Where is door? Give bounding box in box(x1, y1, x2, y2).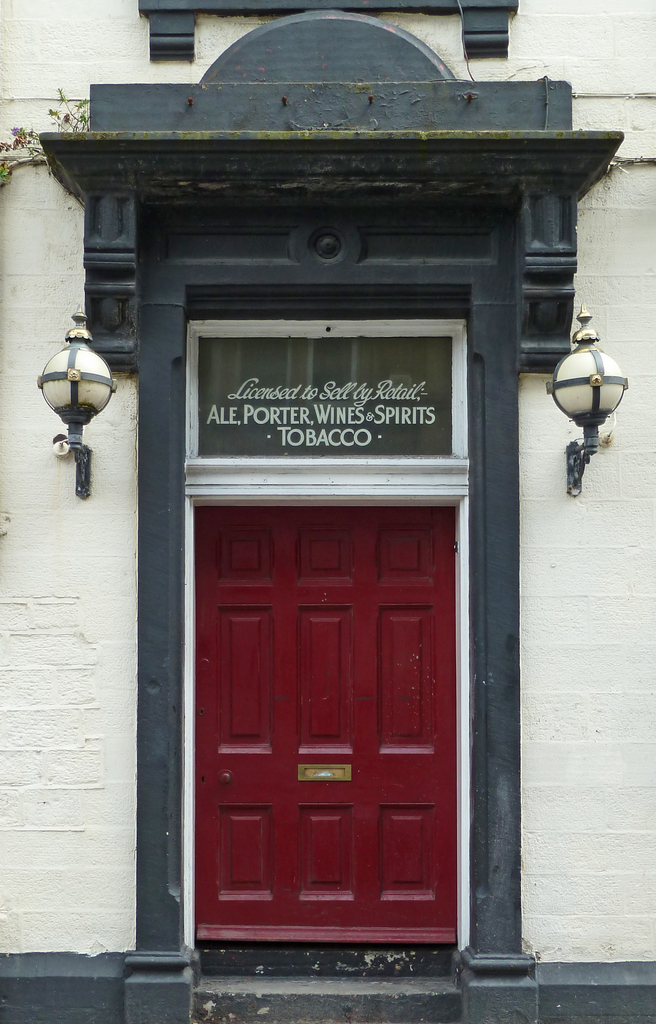
box(178, 434, 458, 964).
